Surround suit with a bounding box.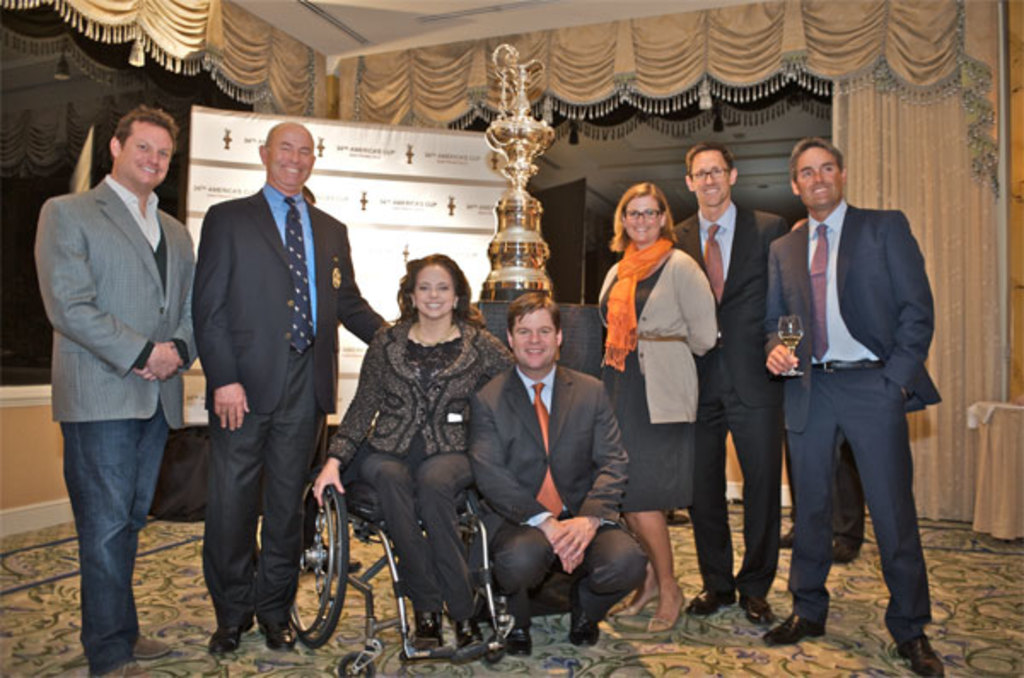
471,360,647,617.
